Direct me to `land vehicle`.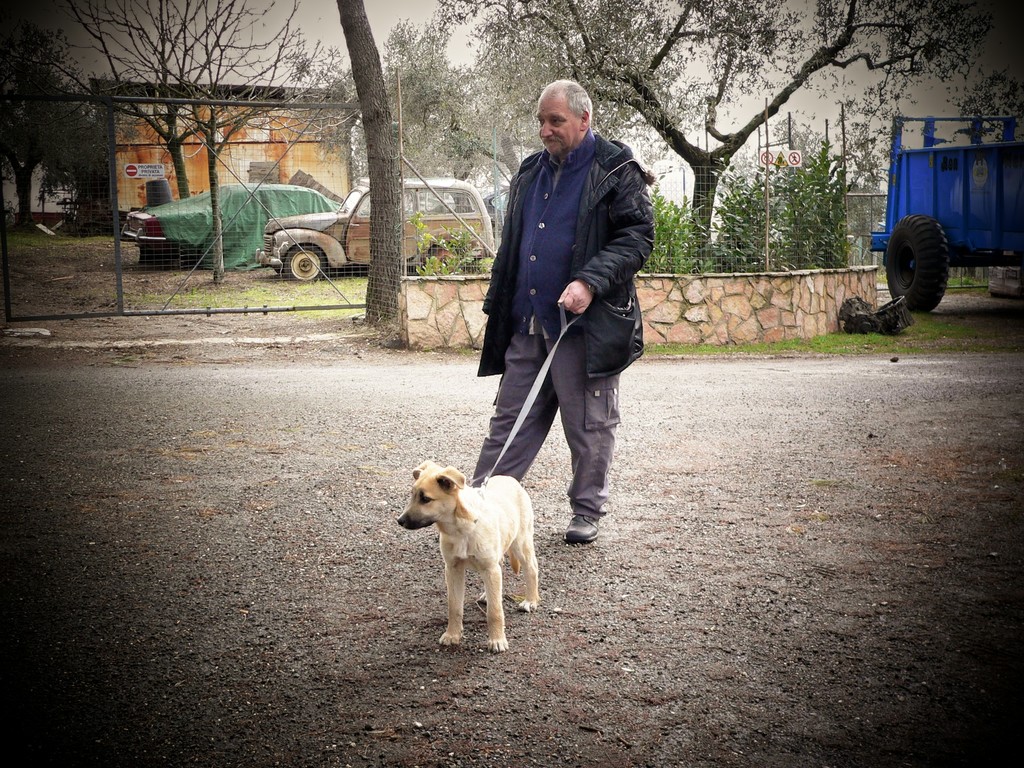
Direction: [left=259, top=177, right=497, bottom=278].
